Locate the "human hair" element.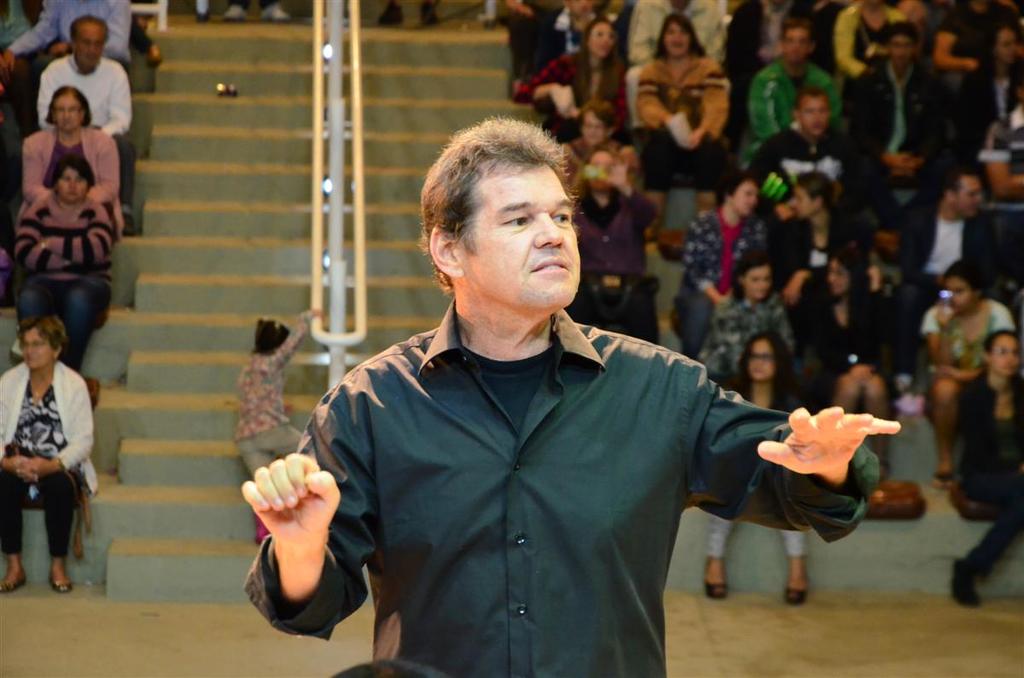
Element bbox: <box>934,166,980,195</box>.
